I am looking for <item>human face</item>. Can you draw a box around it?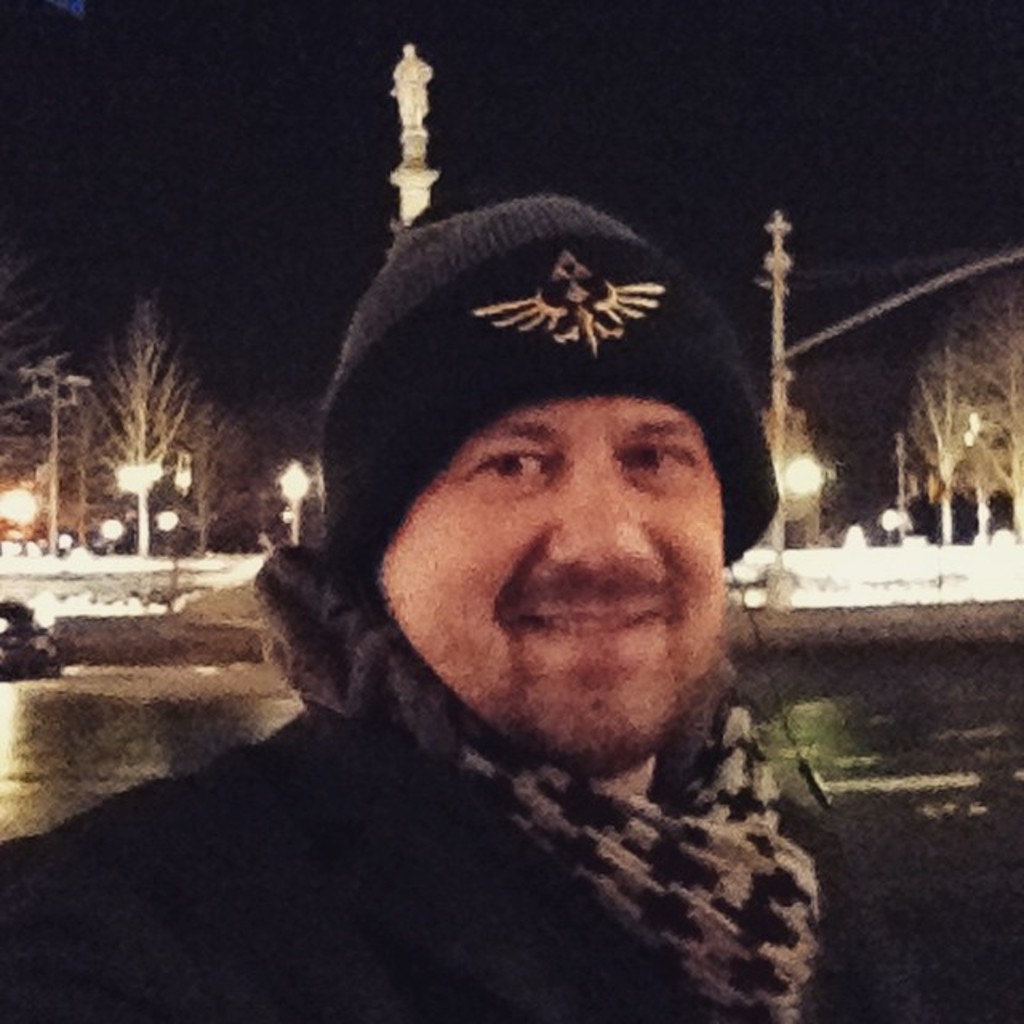
Sure, the bounding box is bbox=(384, 402, 726, 760).
